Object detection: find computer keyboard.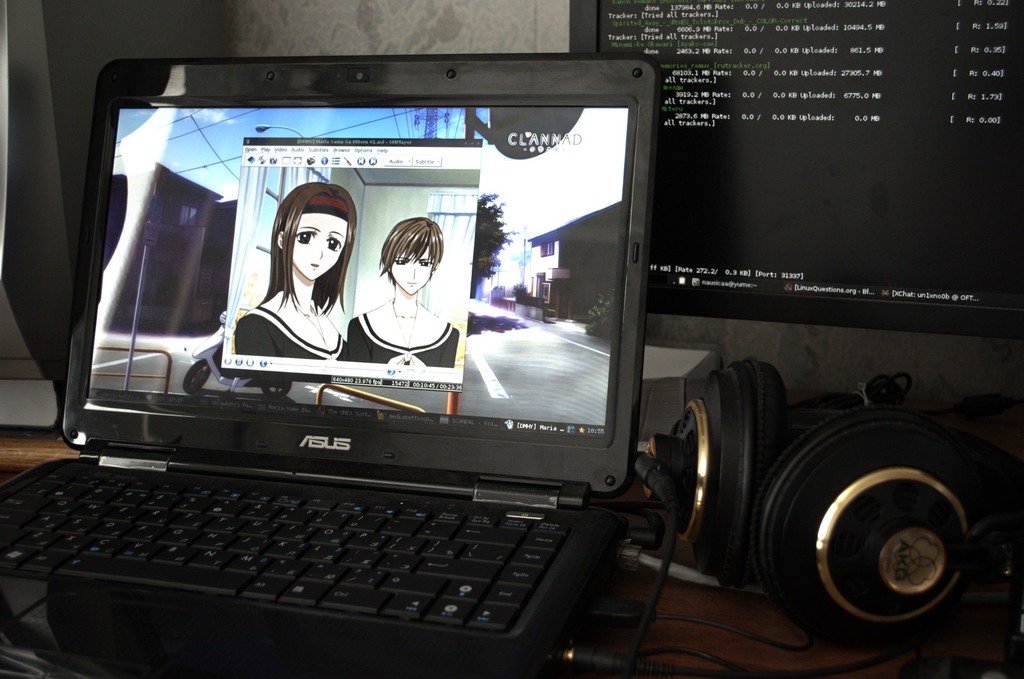
x1=0 y1=469 x2=576 y2=637.
